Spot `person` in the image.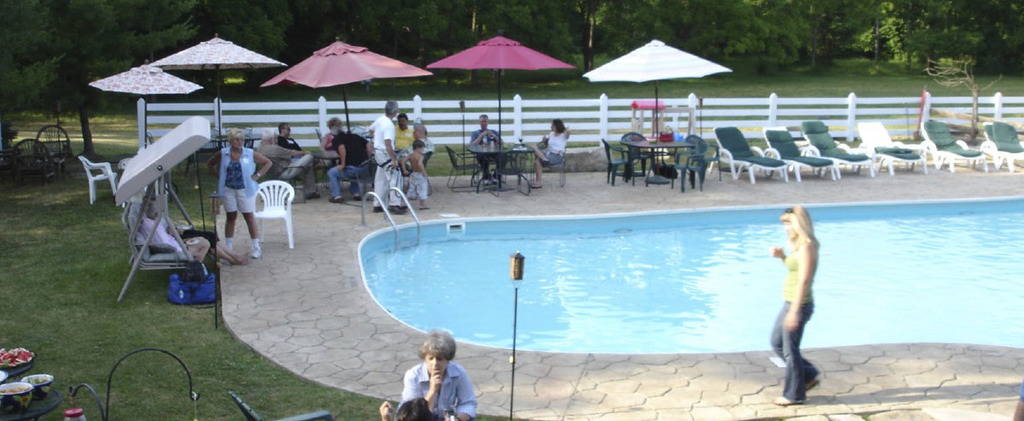
`person` found at select_region(771, 207, 822, 406).
